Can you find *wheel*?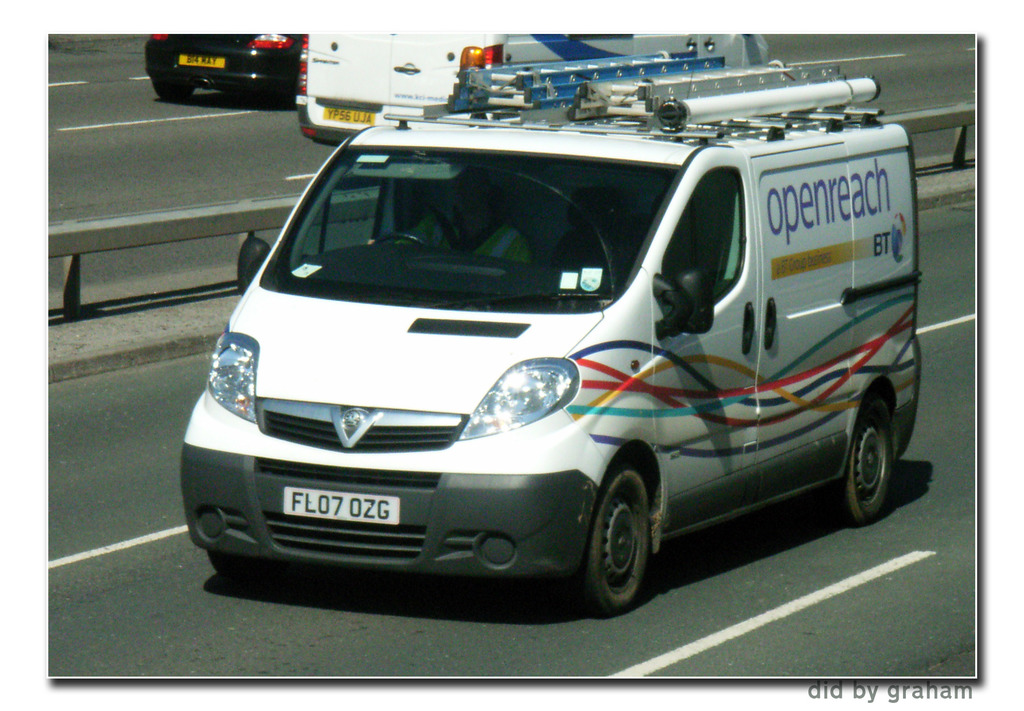
Yes, bounding box: pyautogui.locateOnScreen(143, 76, 193, 99).
